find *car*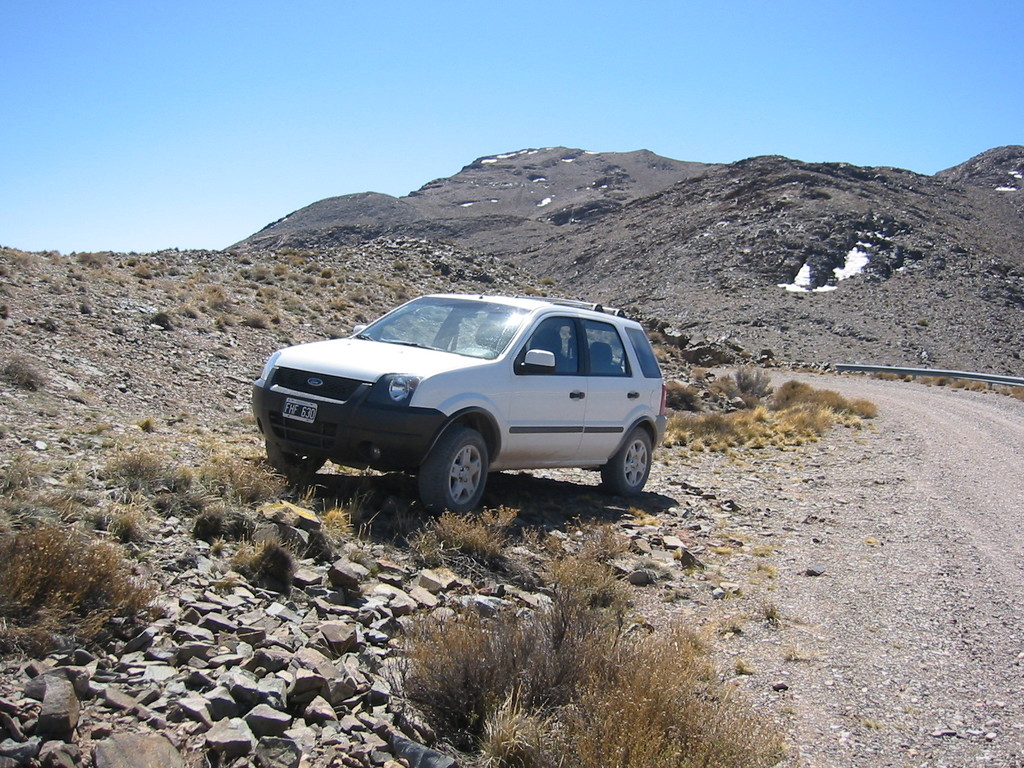
bbox=[256, 284, 678, 526]
